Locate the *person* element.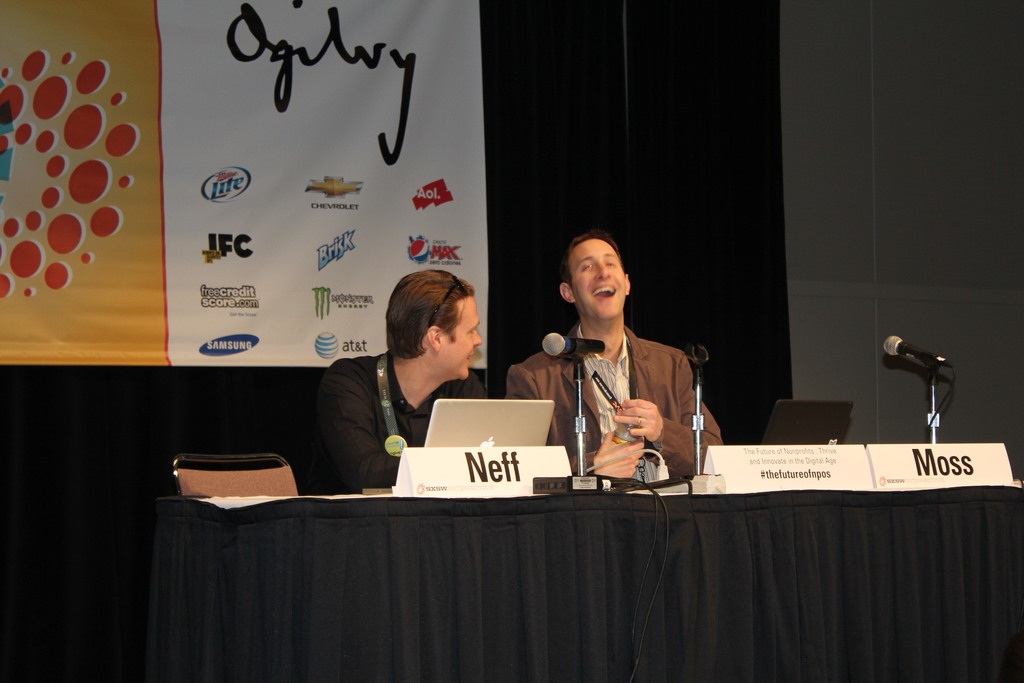
Element bbox: 286,267,489,491.
